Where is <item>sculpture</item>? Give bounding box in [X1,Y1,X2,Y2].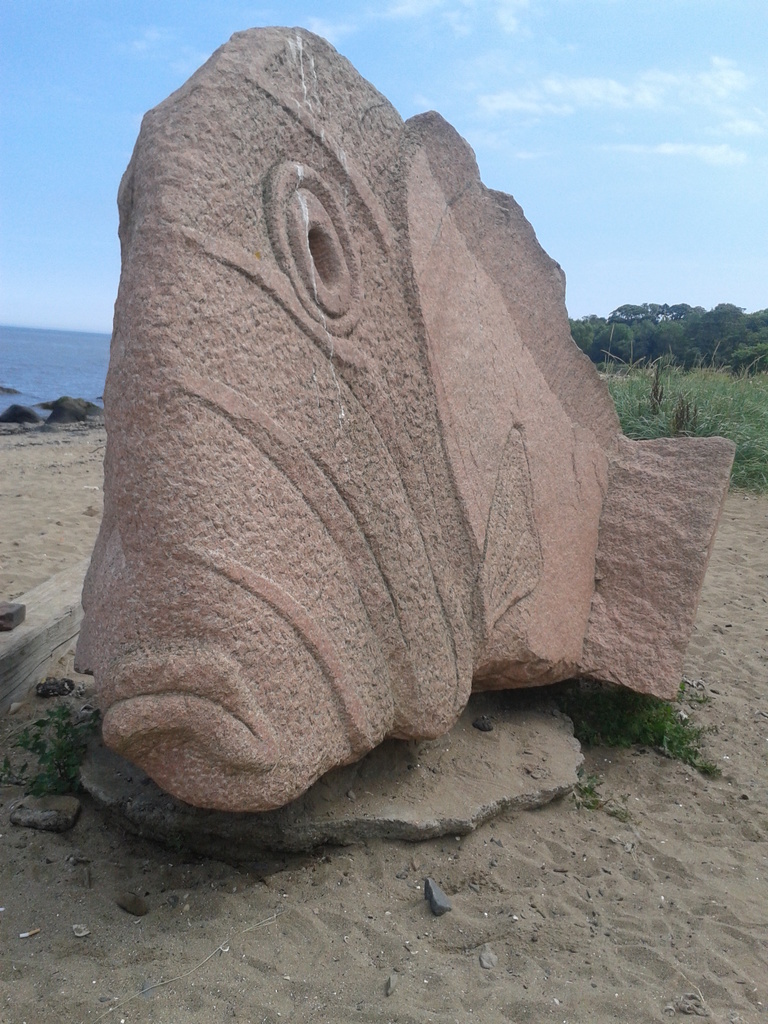
[79,51,718,839].
